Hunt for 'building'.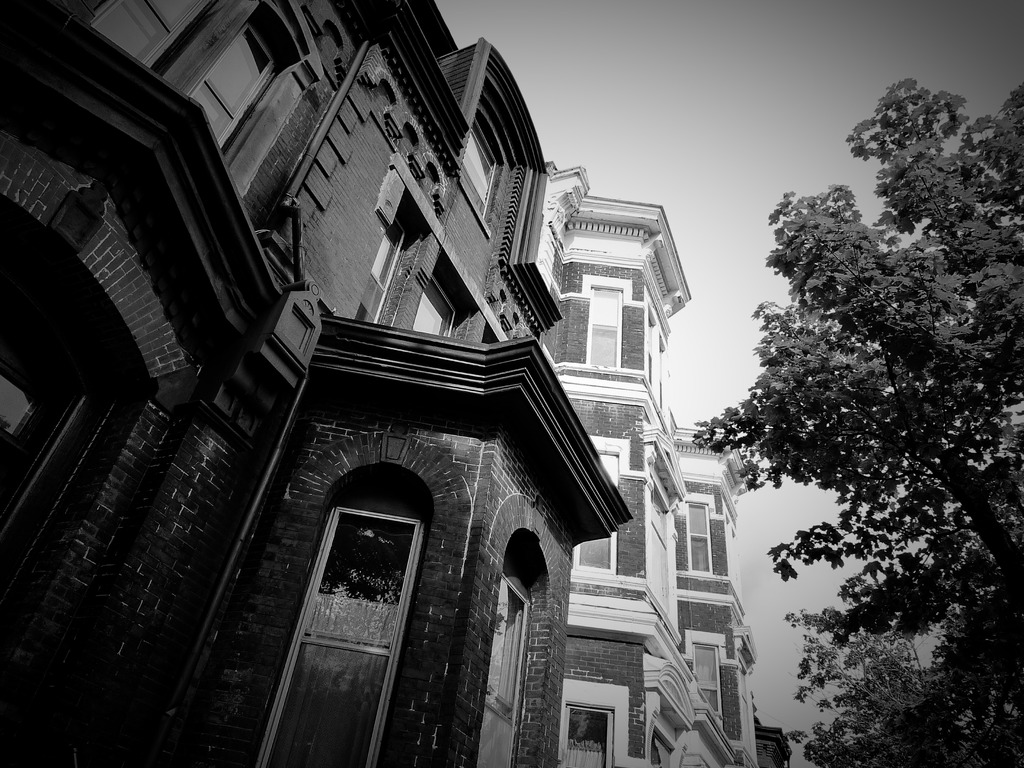
Hunted down at bbox=(535, 165, 789, 755).
